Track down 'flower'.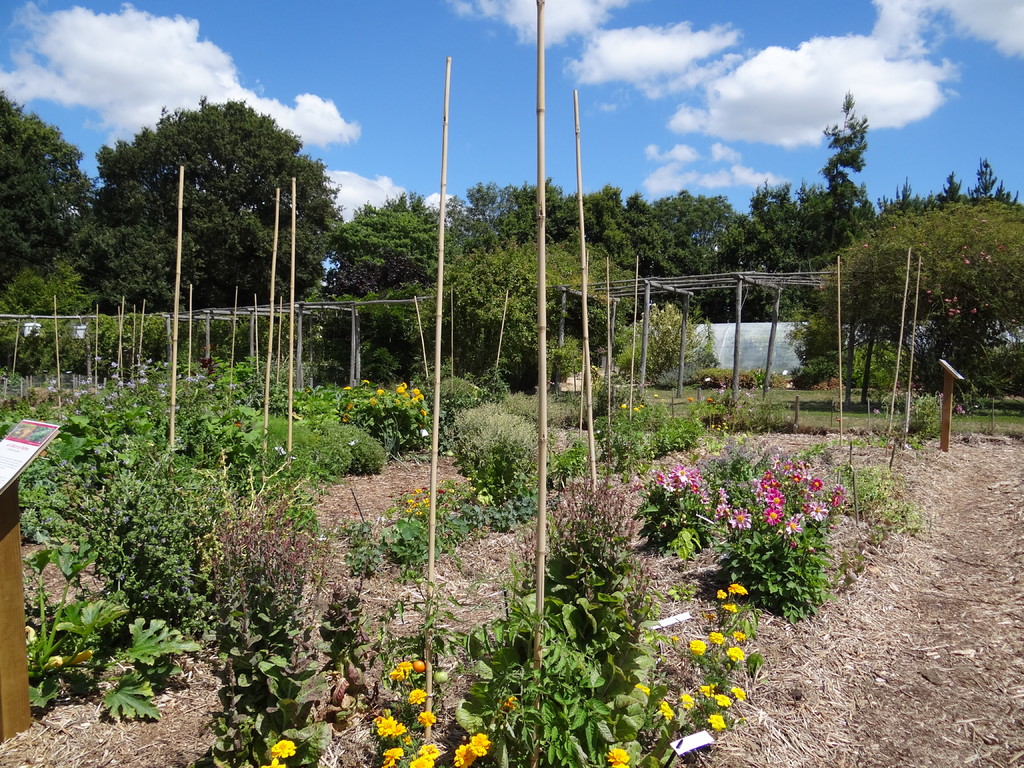
Tracked to pyautogui.locateOnScreen(28, 626, 38, 642).
